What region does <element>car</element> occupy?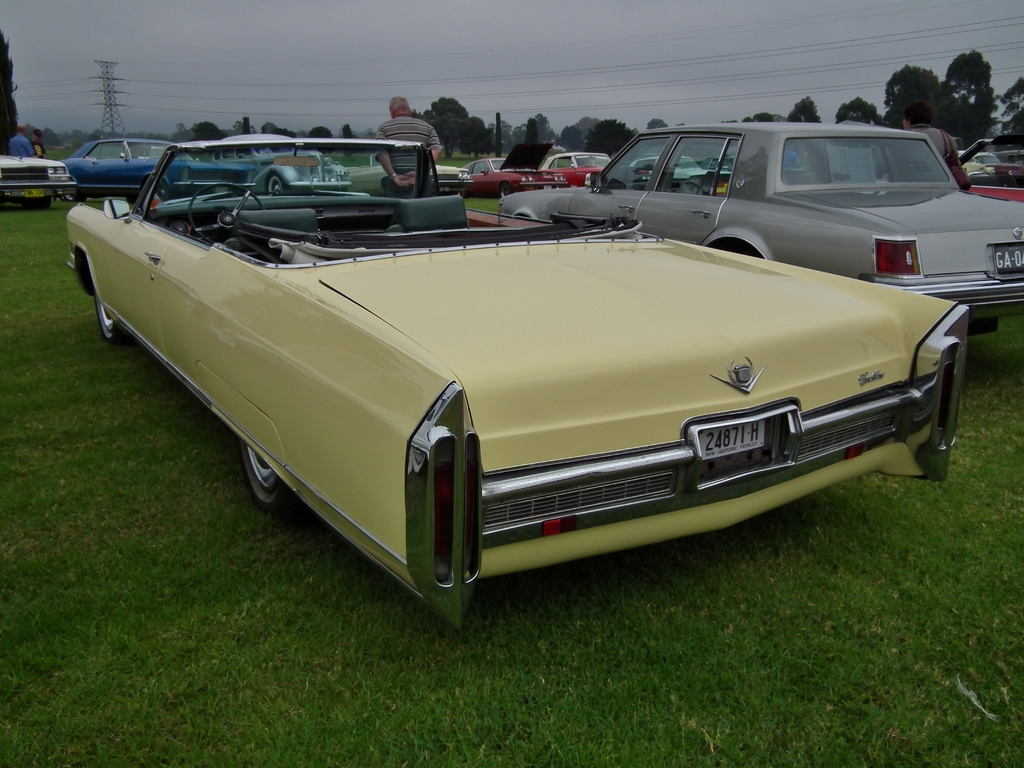
(x1=541, y1=150, x2=616, y2=192).
